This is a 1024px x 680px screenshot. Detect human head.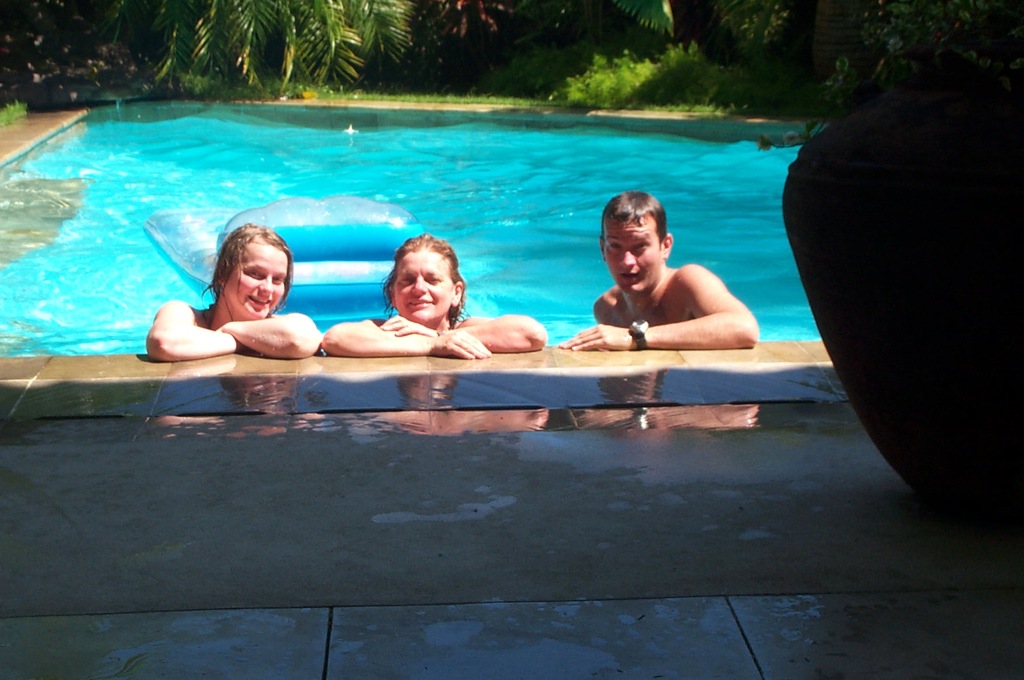
(597,193,677,295).
